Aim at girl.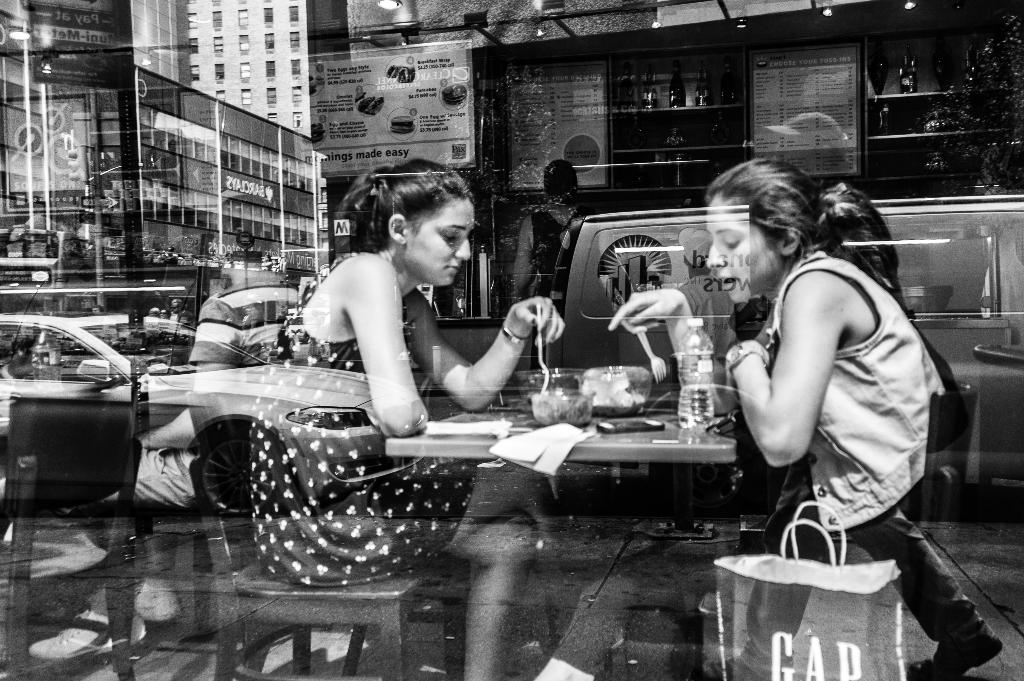
Aimed at box=[536, 156, 948, 680].
